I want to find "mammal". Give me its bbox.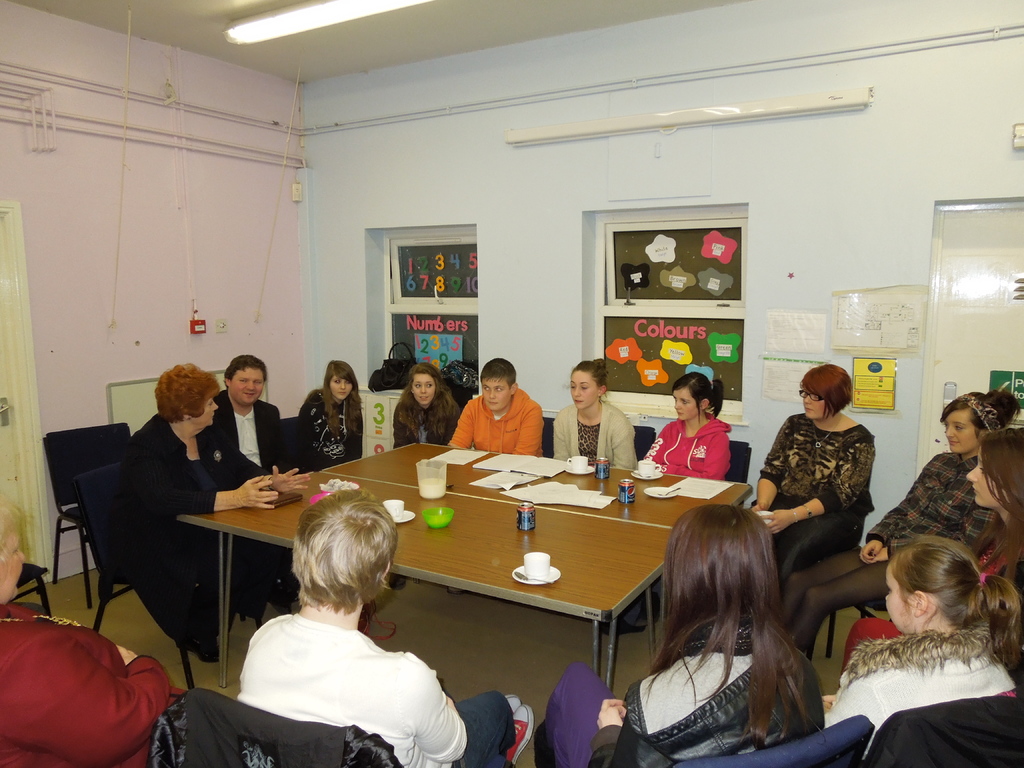
109:356:314:630.
